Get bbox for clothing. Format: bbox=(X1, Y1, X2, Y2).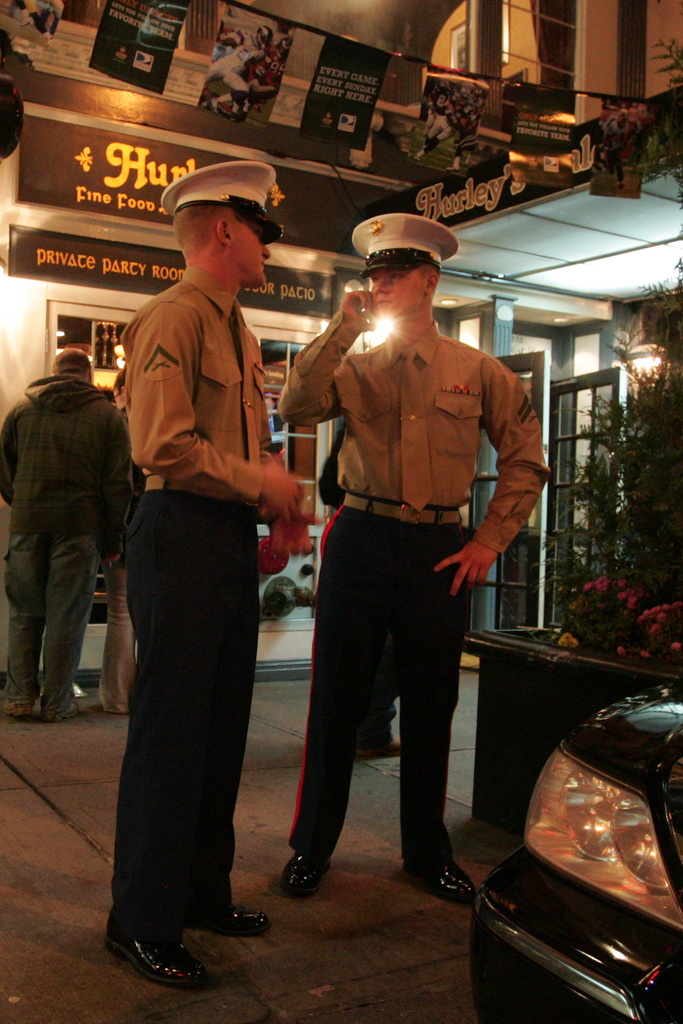
bbox=(269, 307, 543, 872).
